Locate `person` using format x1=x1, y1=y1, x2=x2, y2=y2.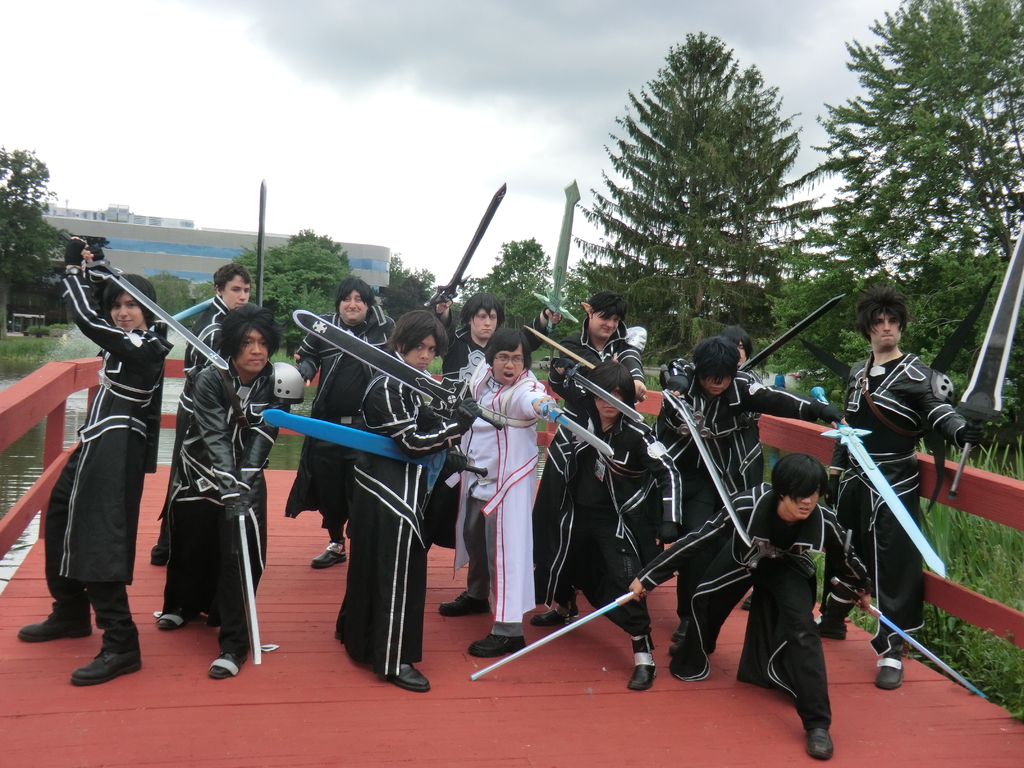
x1=819, y1=285, x2=991, y2=683.
